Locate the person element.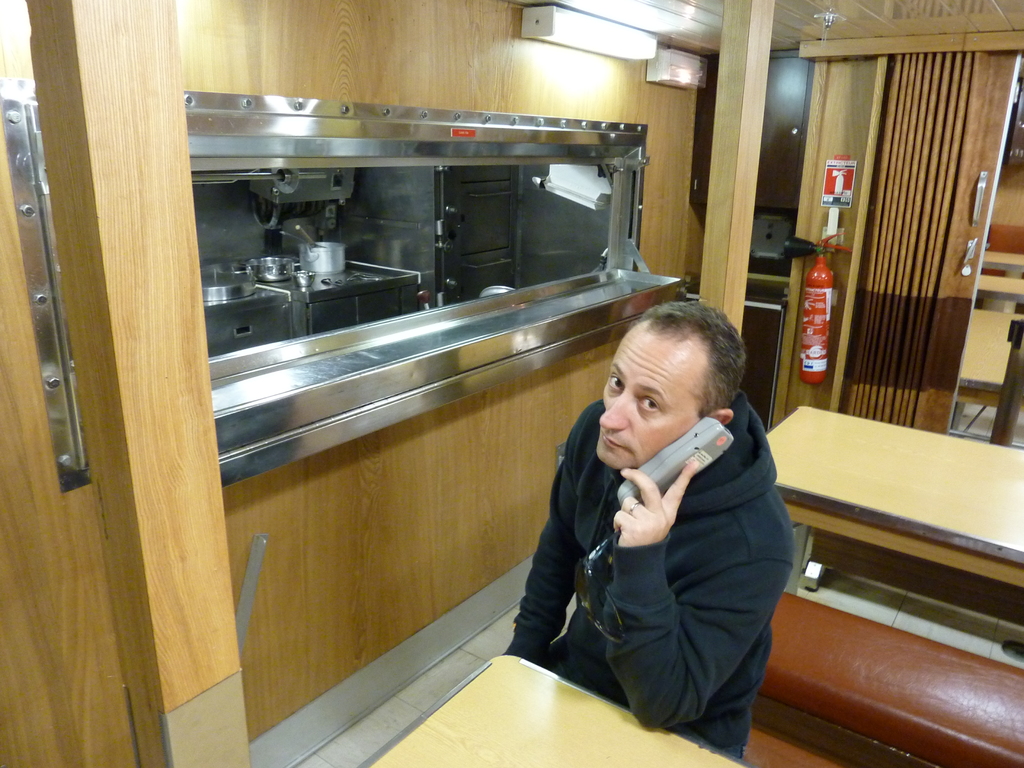
Element bbox: BBox(504, 283, 780, 757).
